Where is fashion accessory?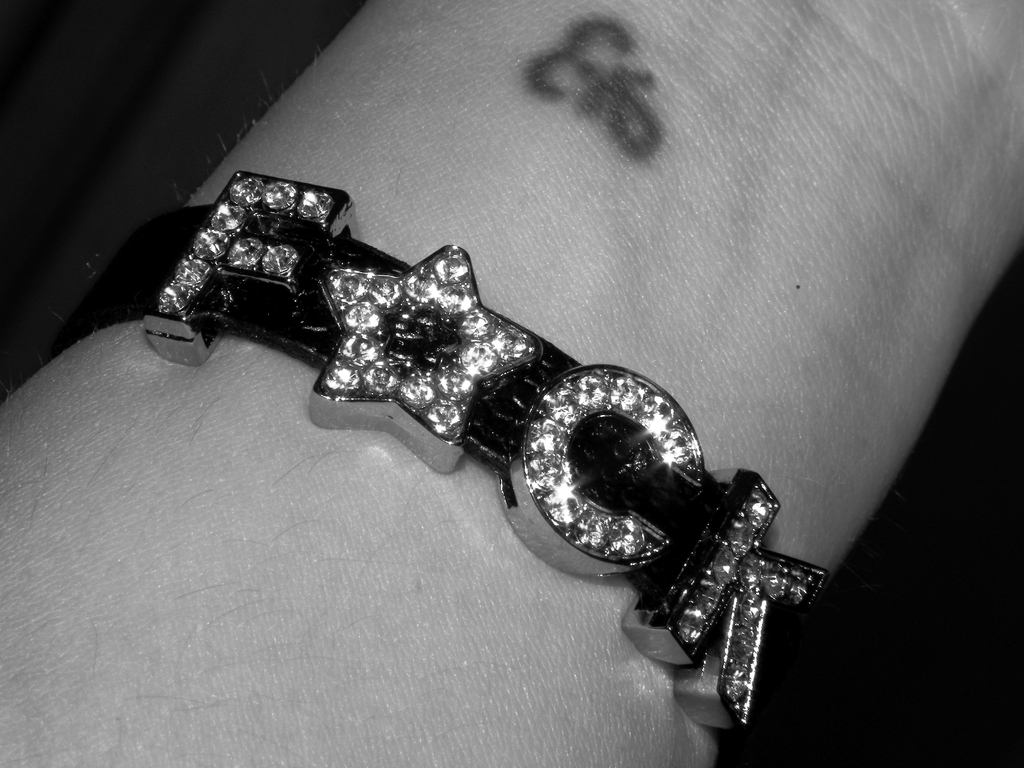
<bbox>45, 170, 830, 737</bbox>.
